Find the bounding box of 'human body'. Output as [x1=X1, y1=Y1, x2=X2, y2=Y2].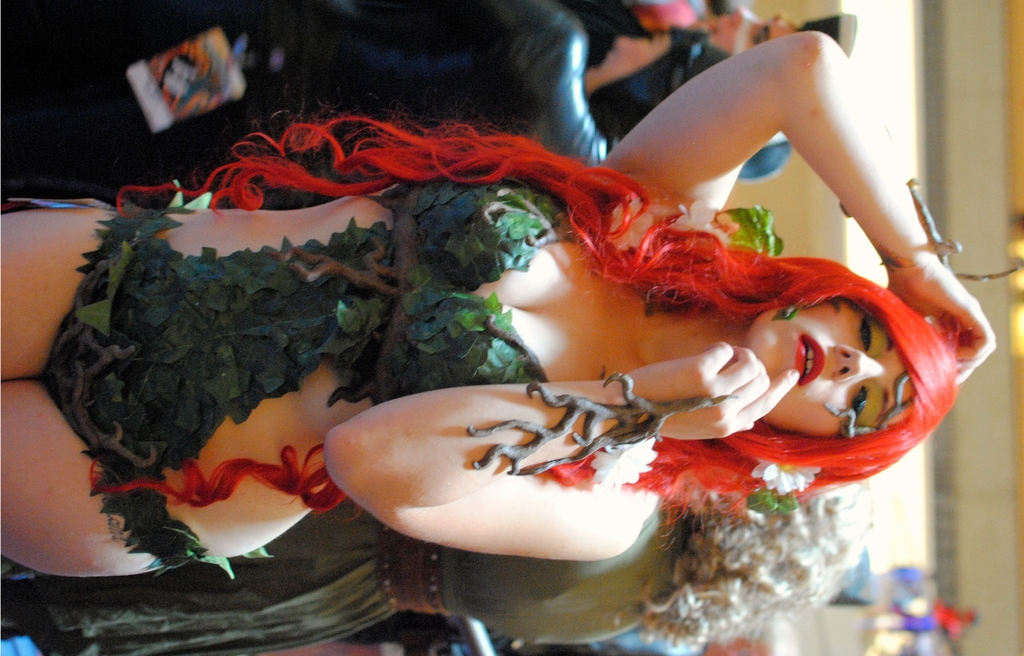
[x1=0, y1=26, x2=1000, y2=578].
